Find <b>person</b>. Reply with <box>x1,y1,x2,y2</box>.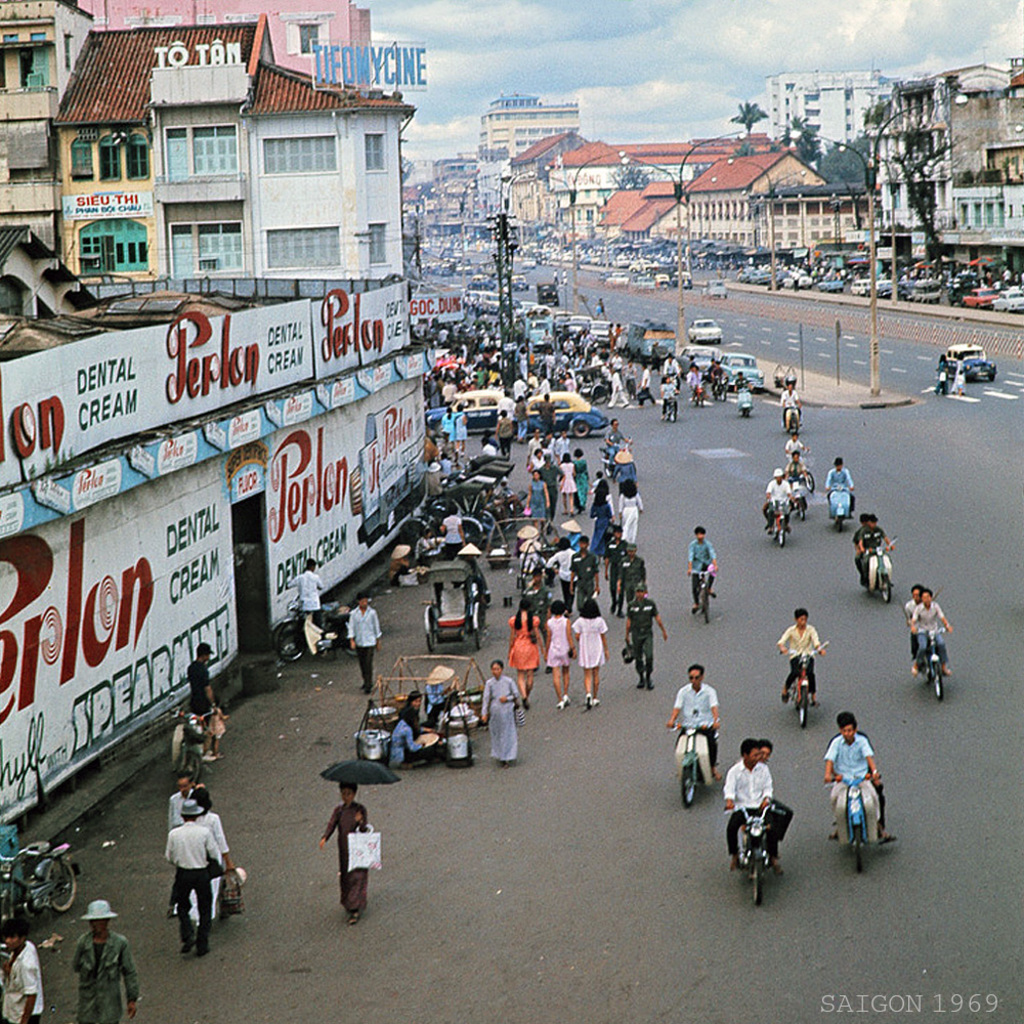
<box>503,590,544,713</box>.
